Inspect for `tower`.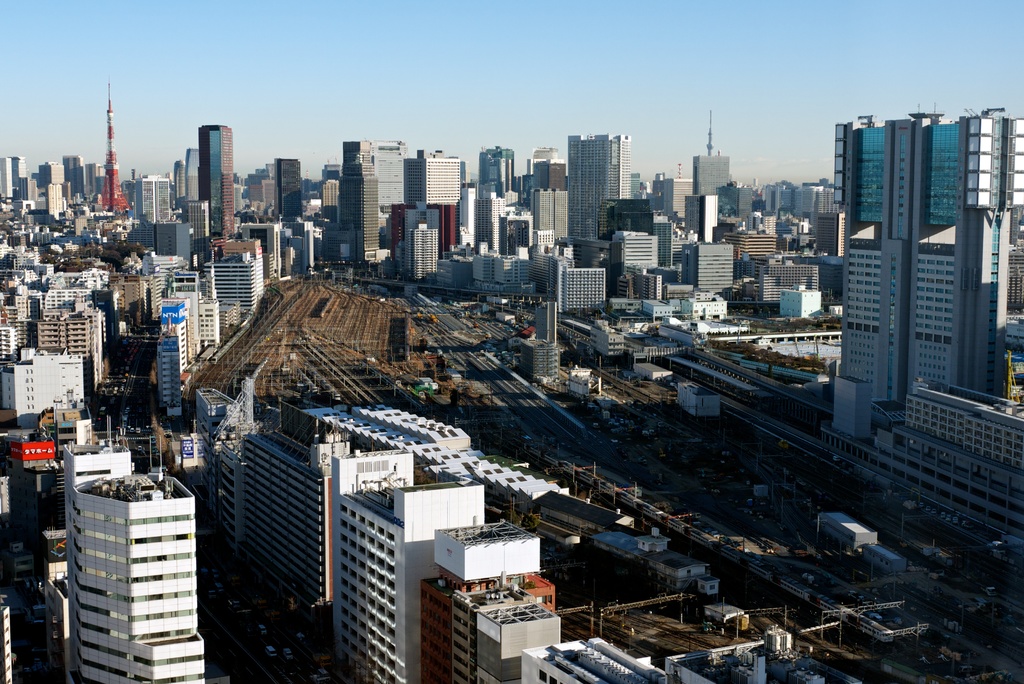
Inspection: 824/92/1001/446.
